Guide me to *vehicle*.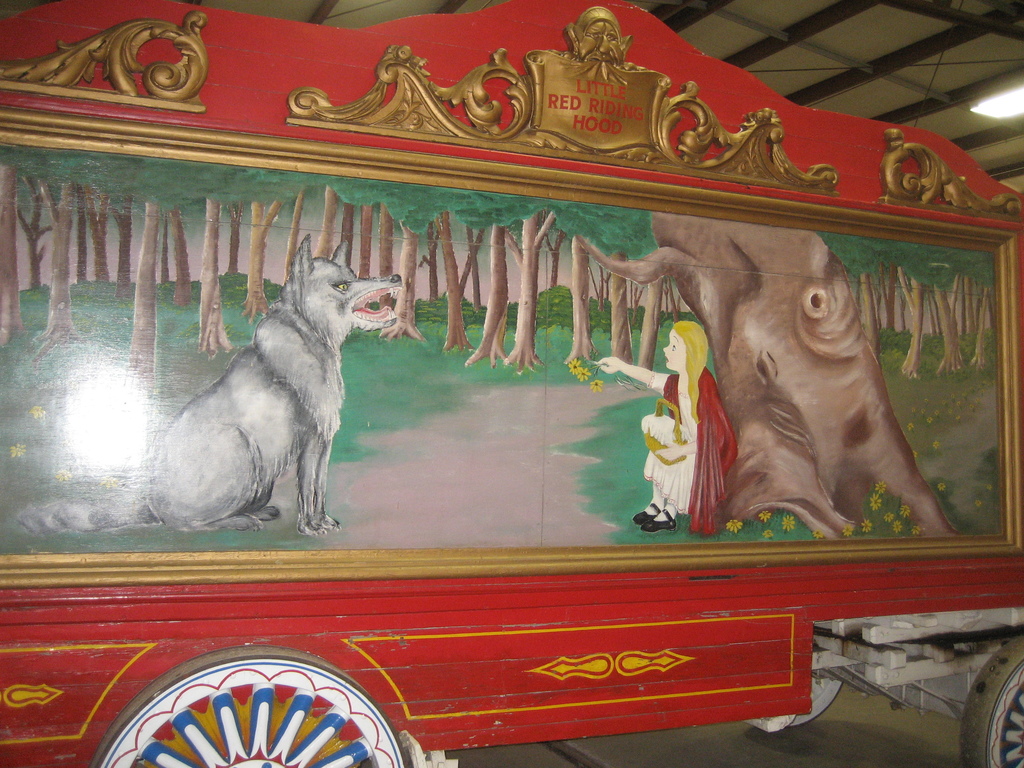
Guidance: <bbox>0, 0, 1023, 767</bbox>.
